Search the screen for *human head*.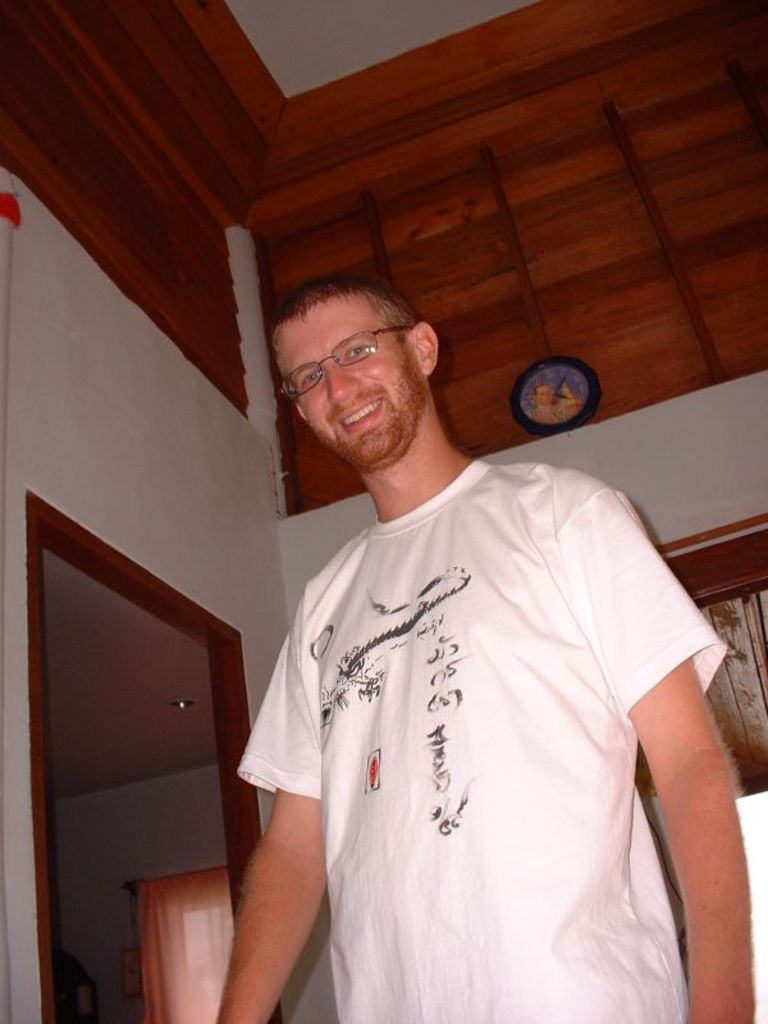
Found at [274, 262, 451, 445].
